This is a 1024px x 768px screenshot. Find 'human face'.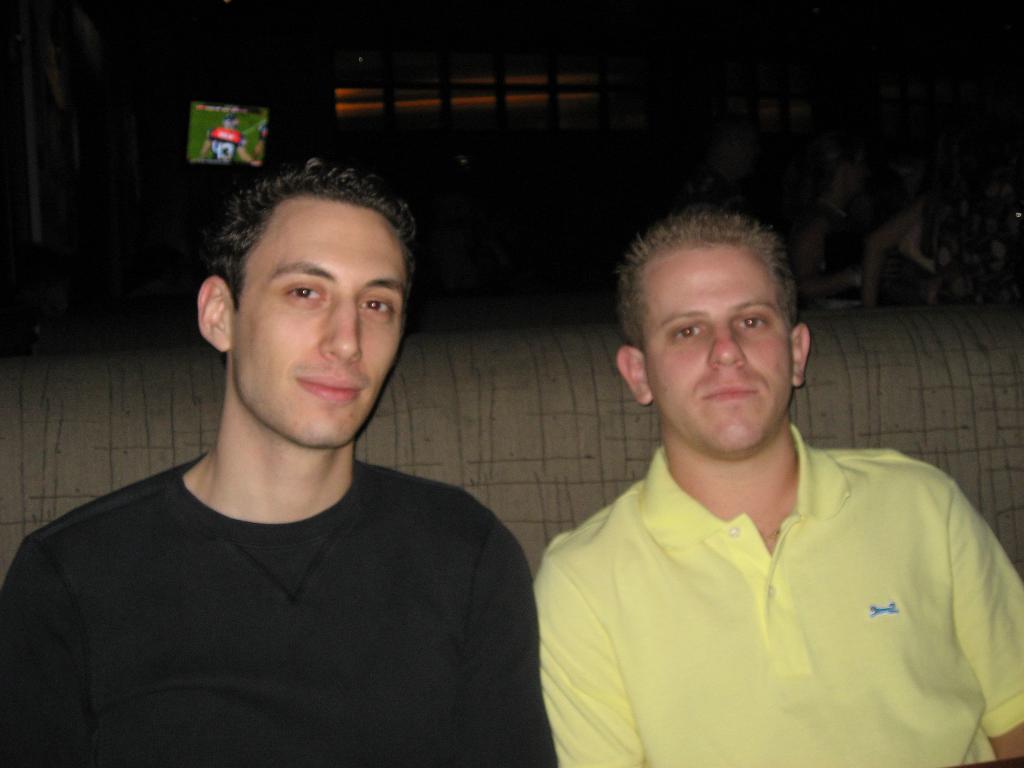
Bounding box: crop(634, 249, 794, 447).
